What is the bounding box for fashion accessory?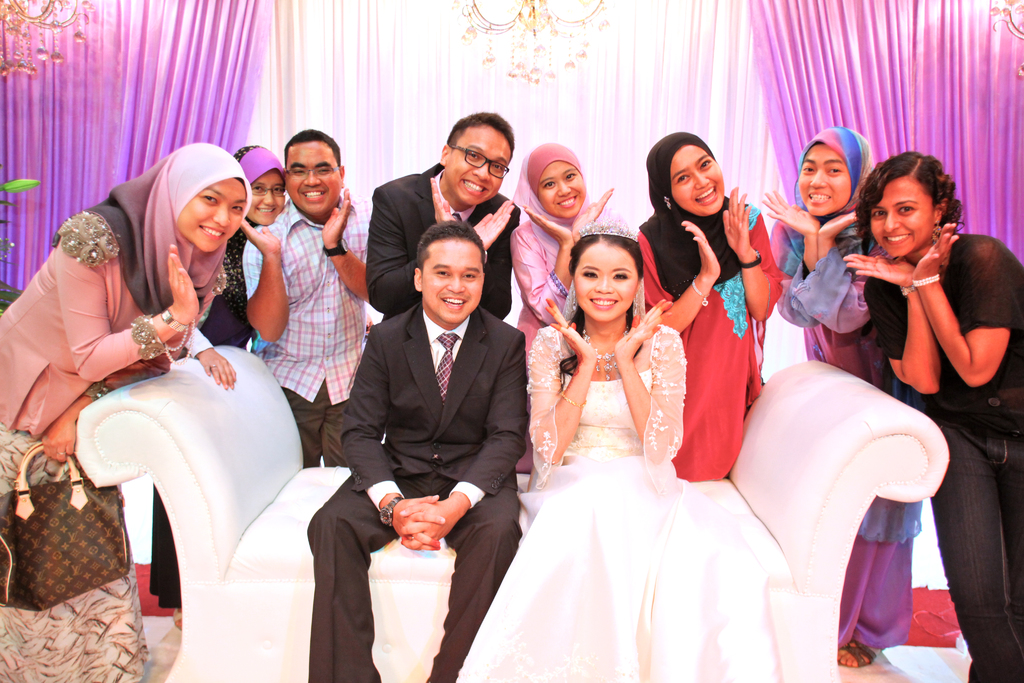
0, 443, 132, 611.
